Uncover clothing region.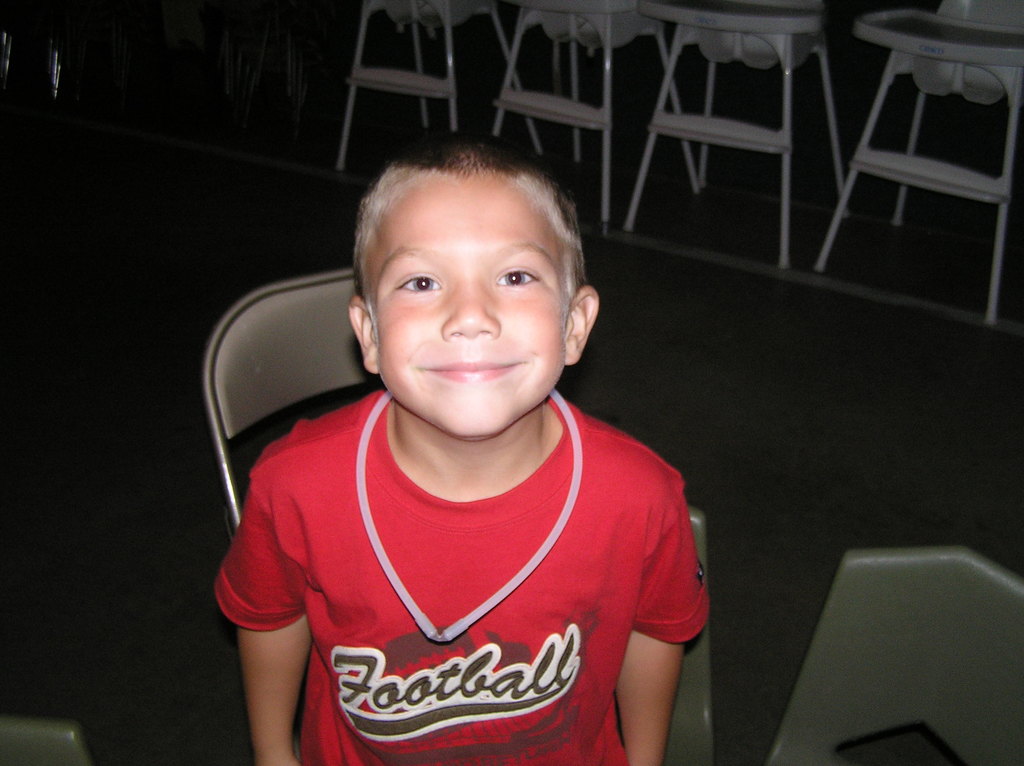
Uncovered: pyautogui.locateOnScreen(227, 385, 698, 754).
